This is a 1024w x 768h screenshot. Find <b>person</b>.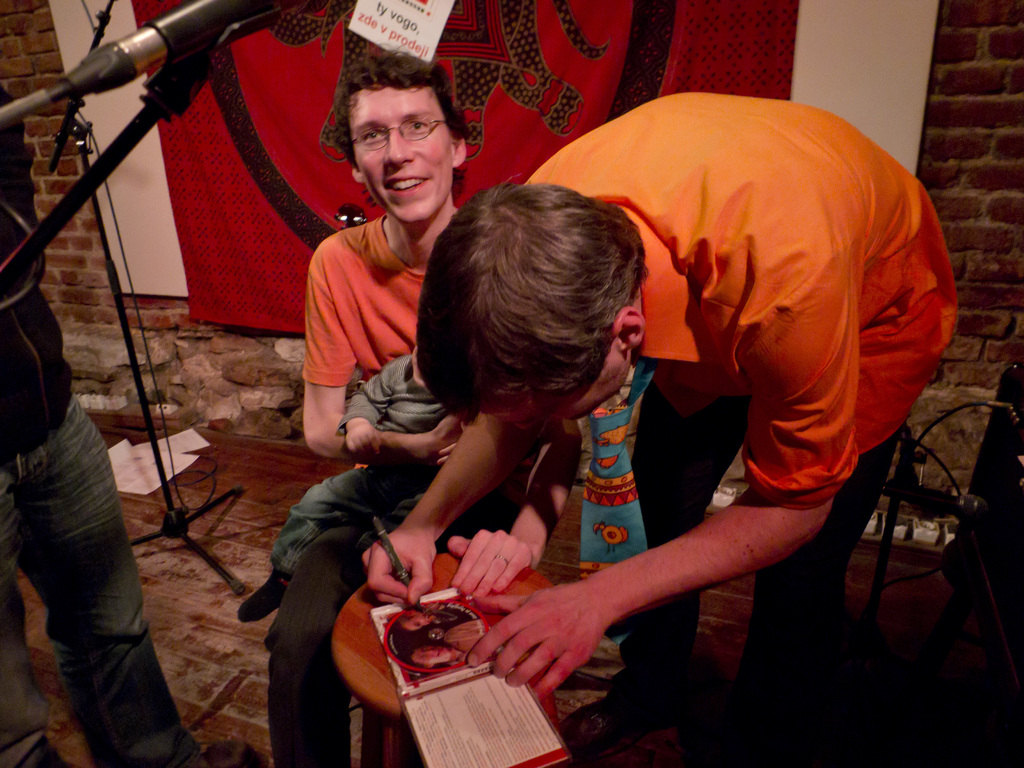
Bounding box: left=564, top=95, right=932, bottom=767.
